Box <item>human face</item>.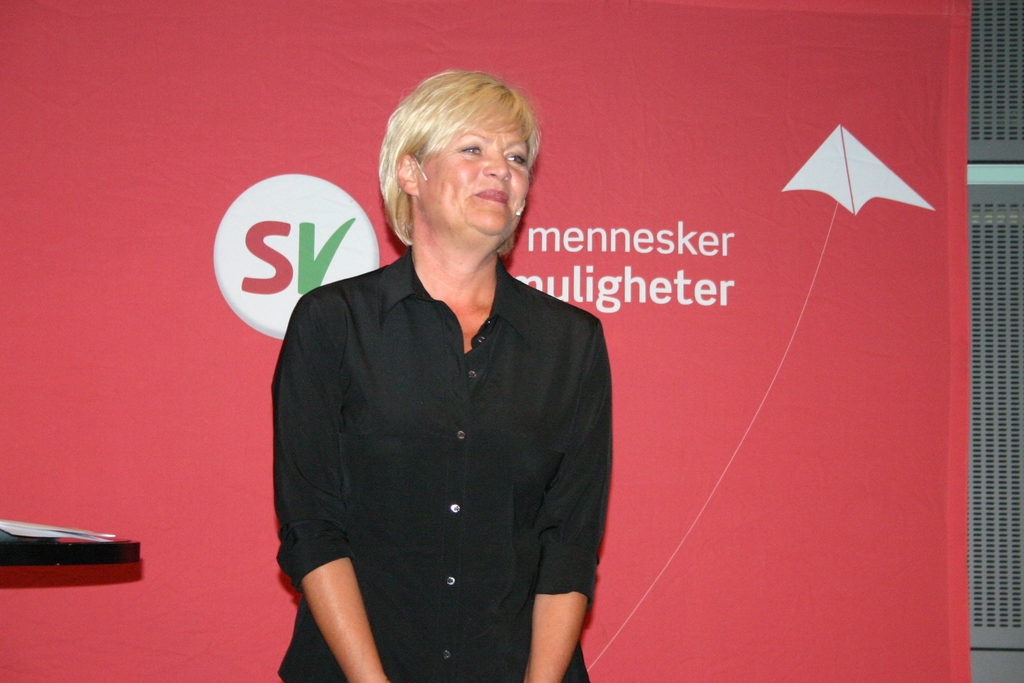
box=[420, 111, 529, 236].
